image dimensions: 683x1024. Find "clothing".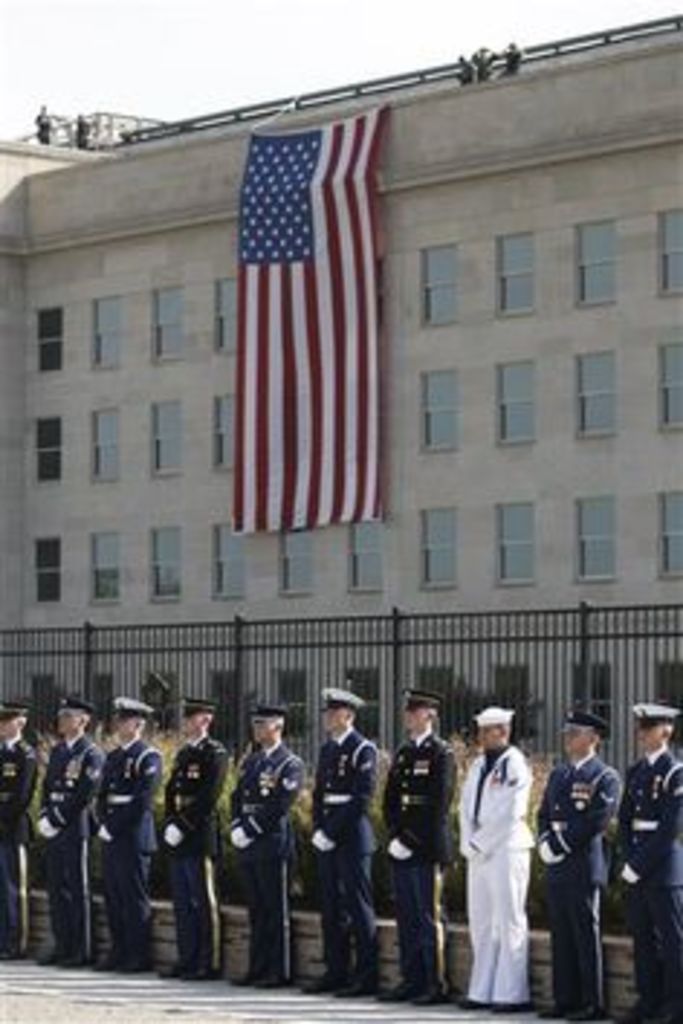
x1=234, y1=741, x2=313, y2=975.
